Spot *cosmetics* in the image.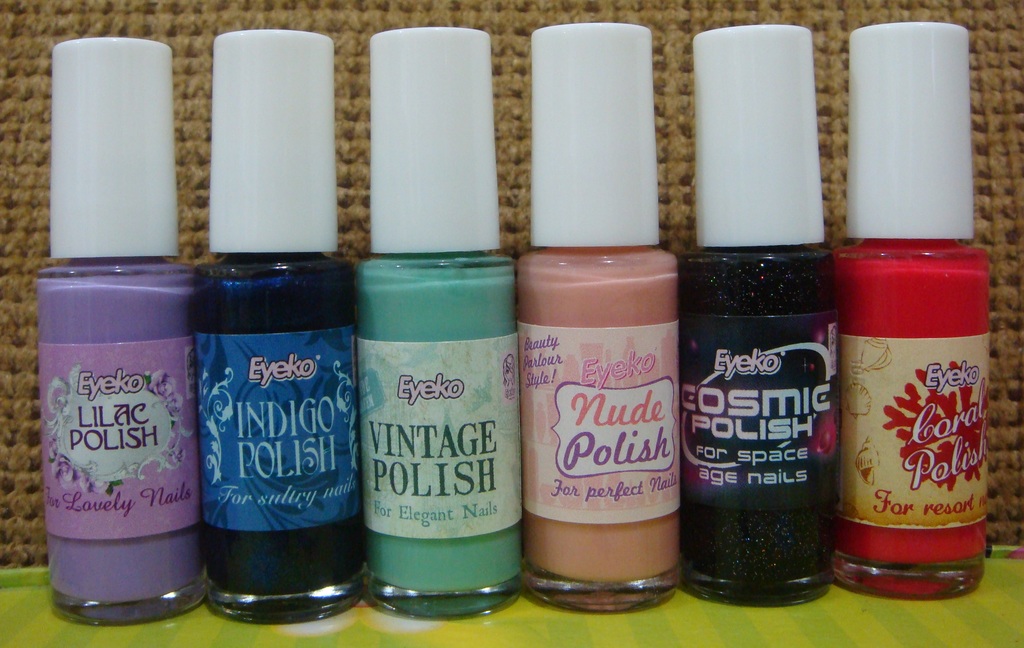
*cosmetics* found at x1=361 y1=23 x2=524 y2=622.
